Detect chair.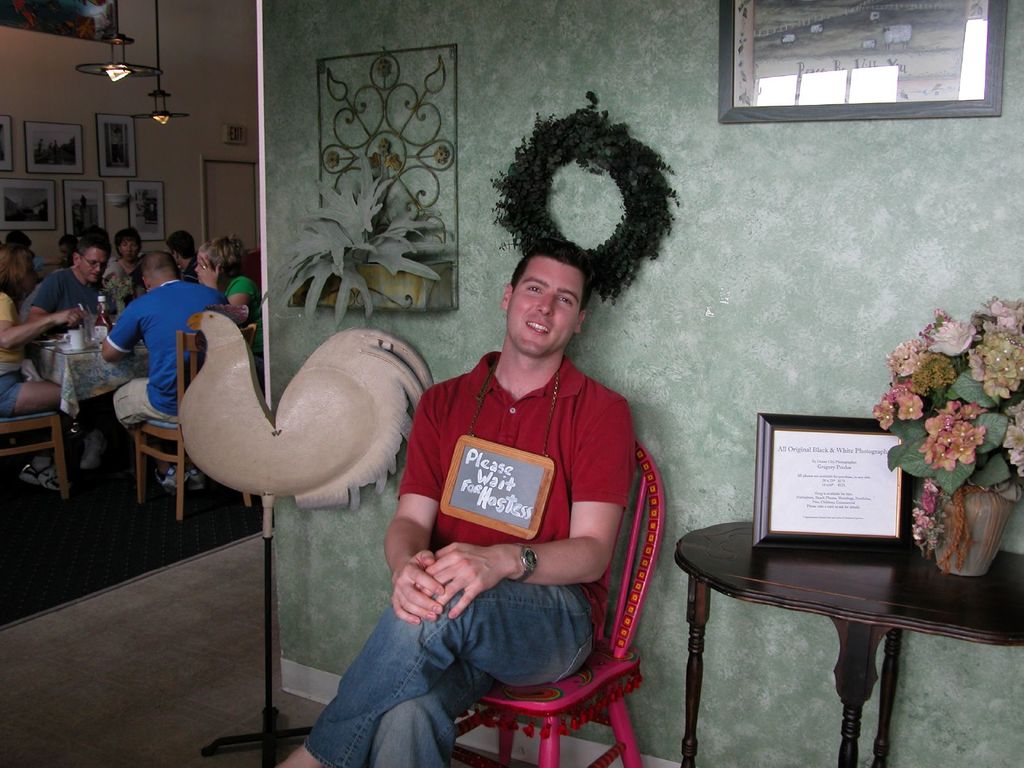
Detected at x1=138, y1=326, x2=259, y2=520.
